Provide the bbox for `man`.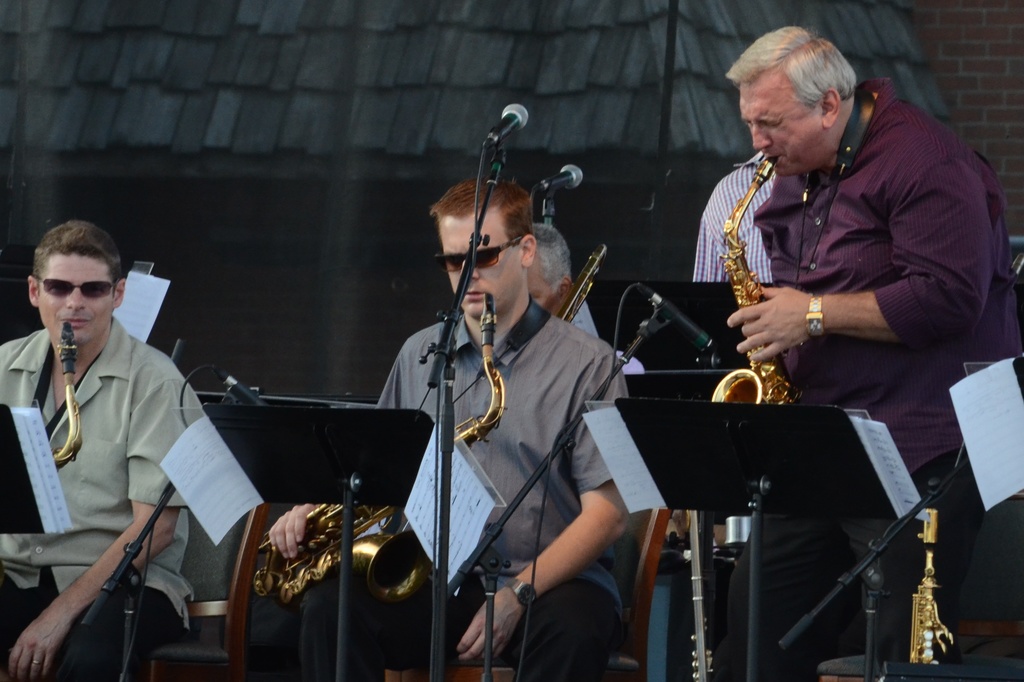
(253,181,666,681).
